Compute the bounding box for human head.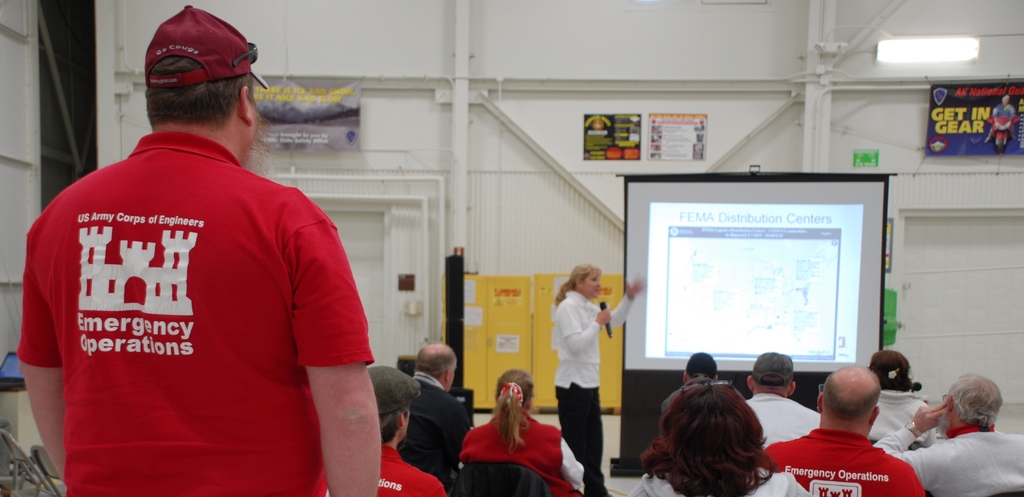
region(412, 342, 457, 387).
